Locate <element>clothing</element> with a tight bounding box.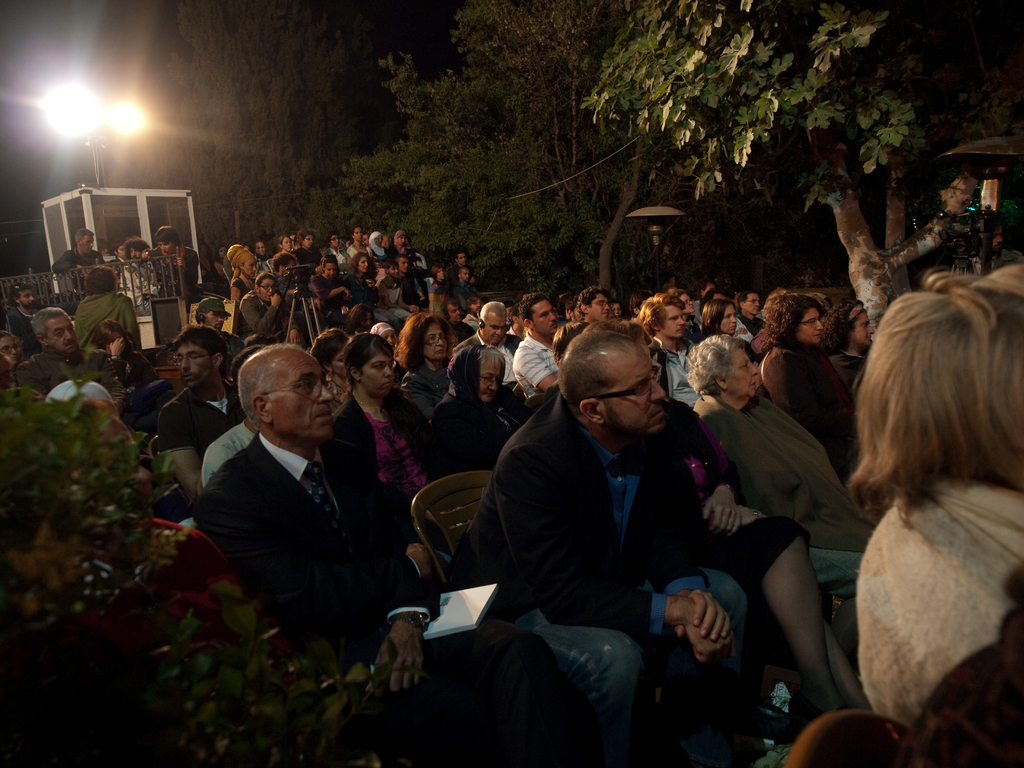
pyautogui.locateOnScreen(163, 383, 227, 449).
